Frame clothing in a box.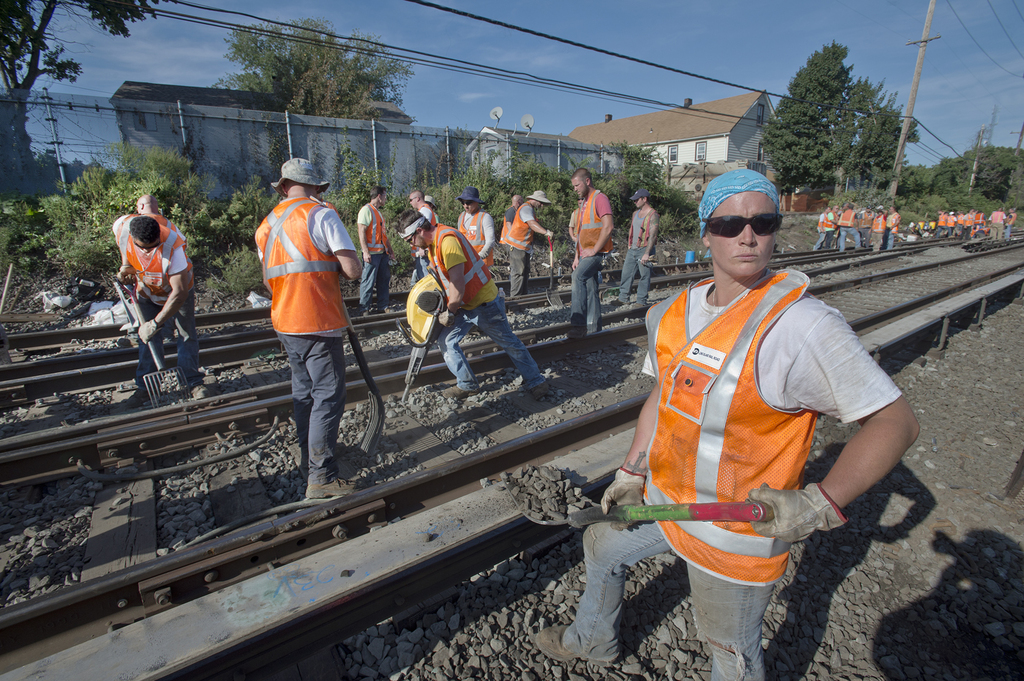
detection(250, 173, 356, 424).
